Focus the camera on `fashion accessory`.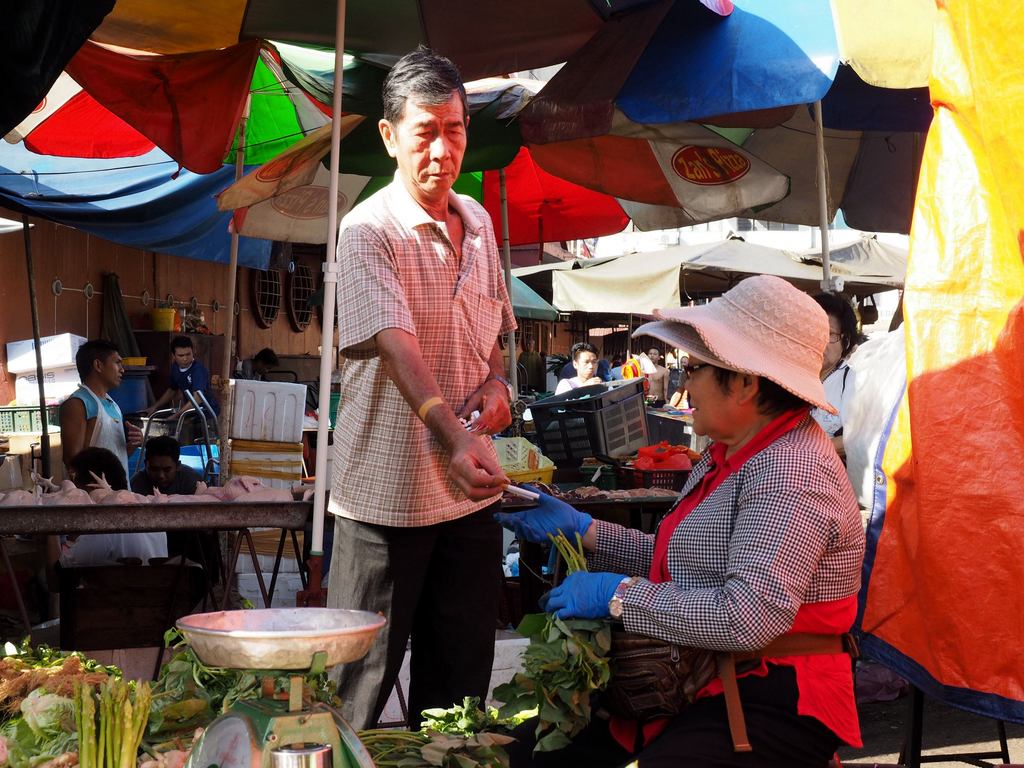
Focus region: (left=607, top=576, right=636, bottom=623).
